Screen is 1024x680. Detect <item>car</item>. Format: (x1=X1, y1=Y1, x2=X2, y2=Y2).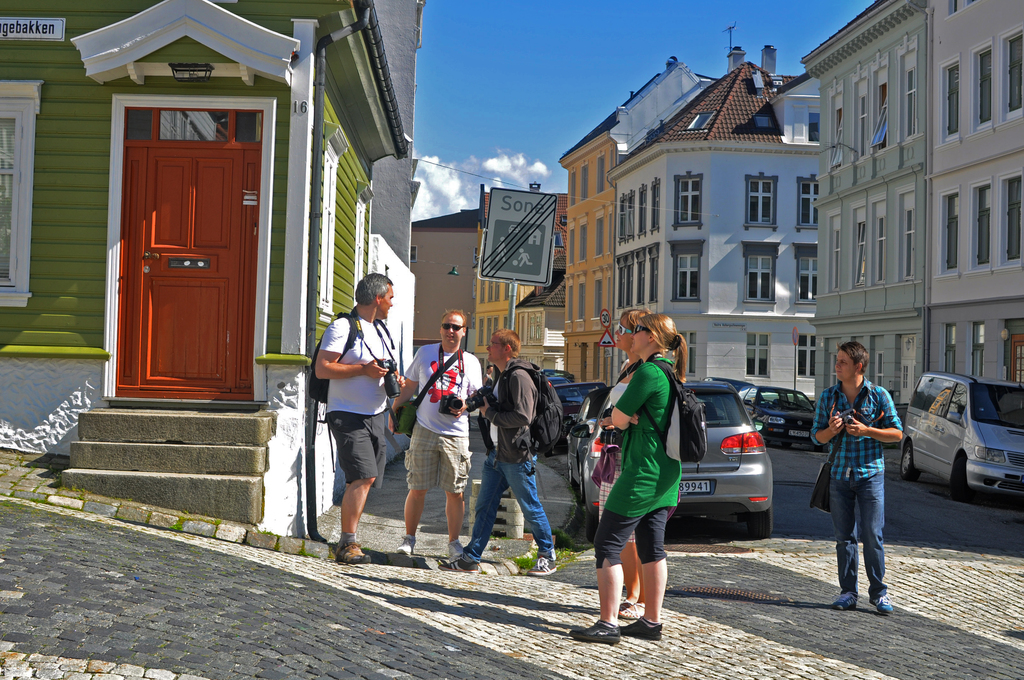
(x1=765, y1=385, x2=829, y2=435).
